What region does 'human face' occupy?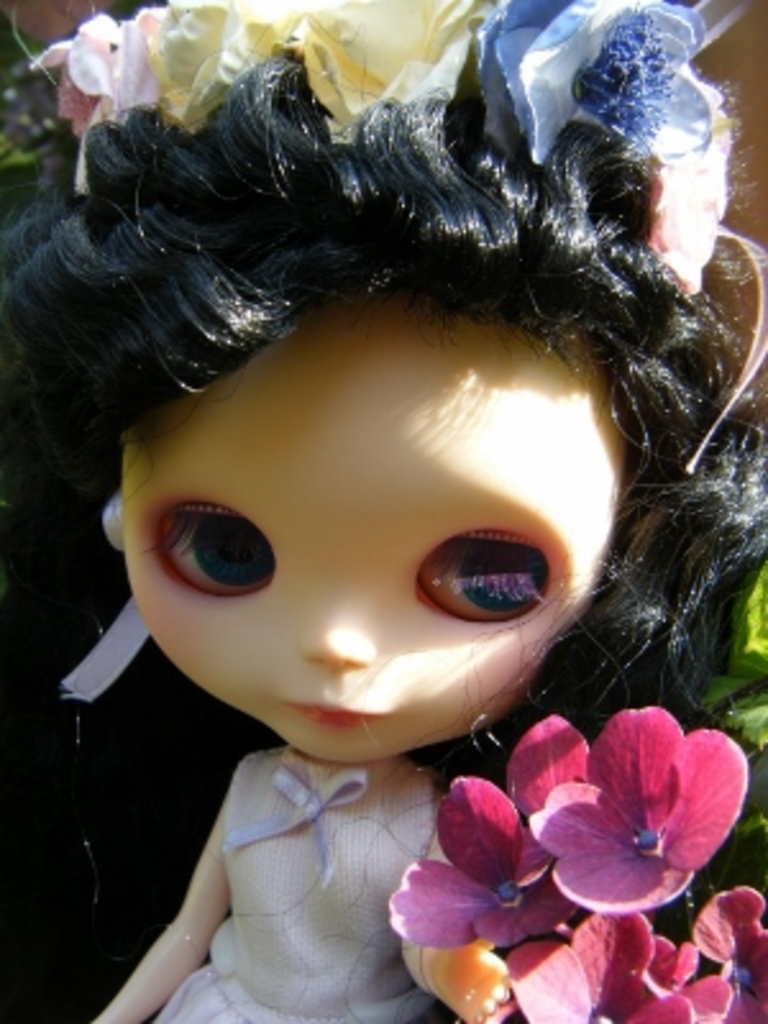
bbox=[123, 312, 625, 760].
